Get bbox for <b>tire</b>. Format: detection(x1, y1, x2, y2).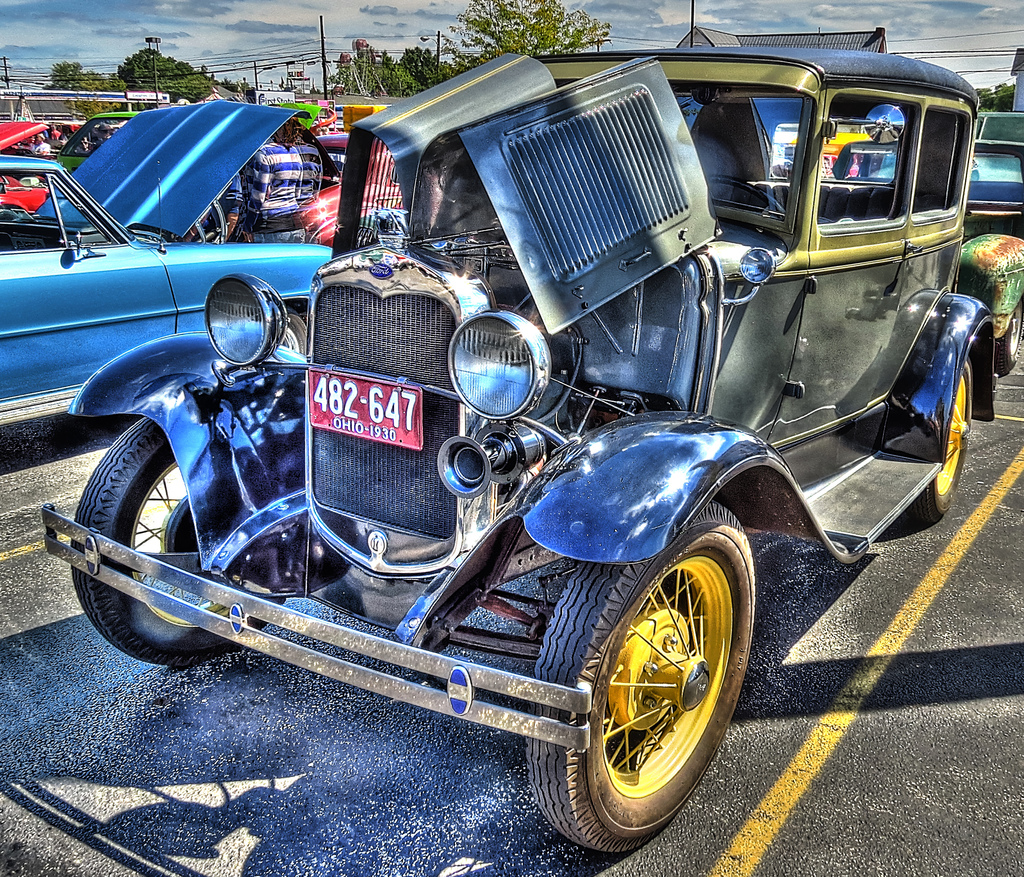
detection(278, 293, 311, 353).
